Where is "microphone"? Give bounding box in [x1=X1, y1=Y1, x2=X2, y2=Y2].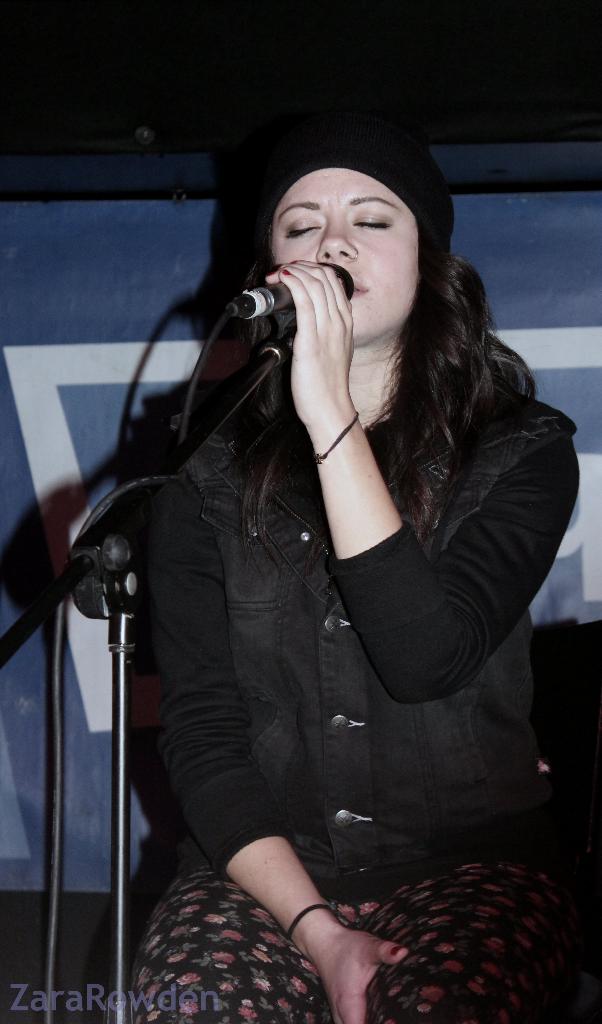
[x1=211, y1=249, x2=369, y2=353].
